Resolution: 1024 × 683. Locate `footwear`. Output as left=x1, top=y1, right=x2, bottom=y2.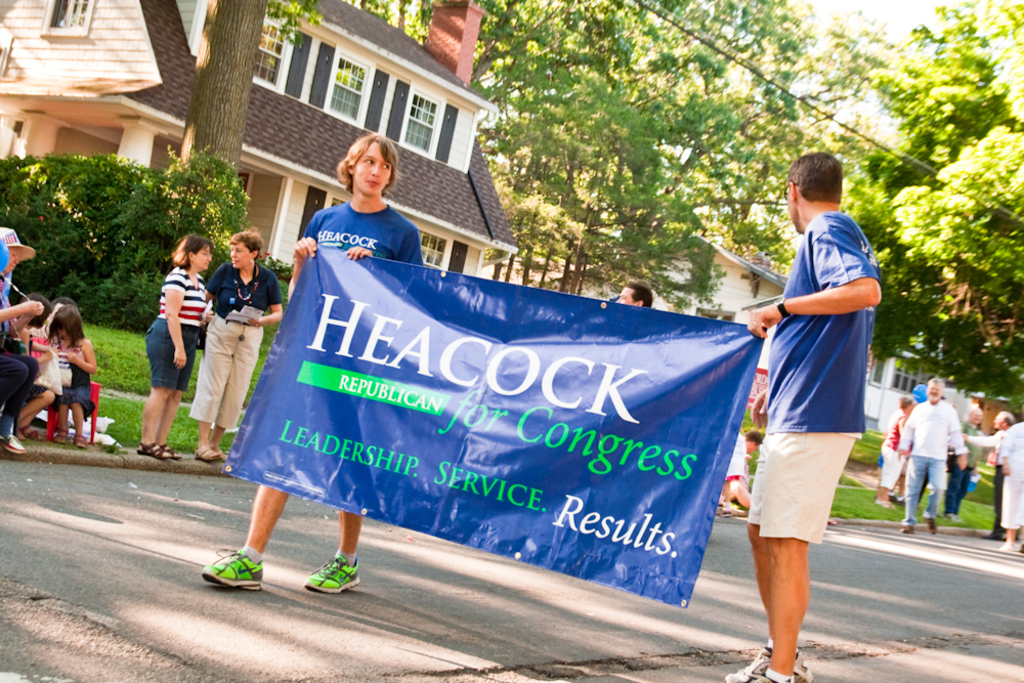
left=191, top=447, right=218, bottom=460.
